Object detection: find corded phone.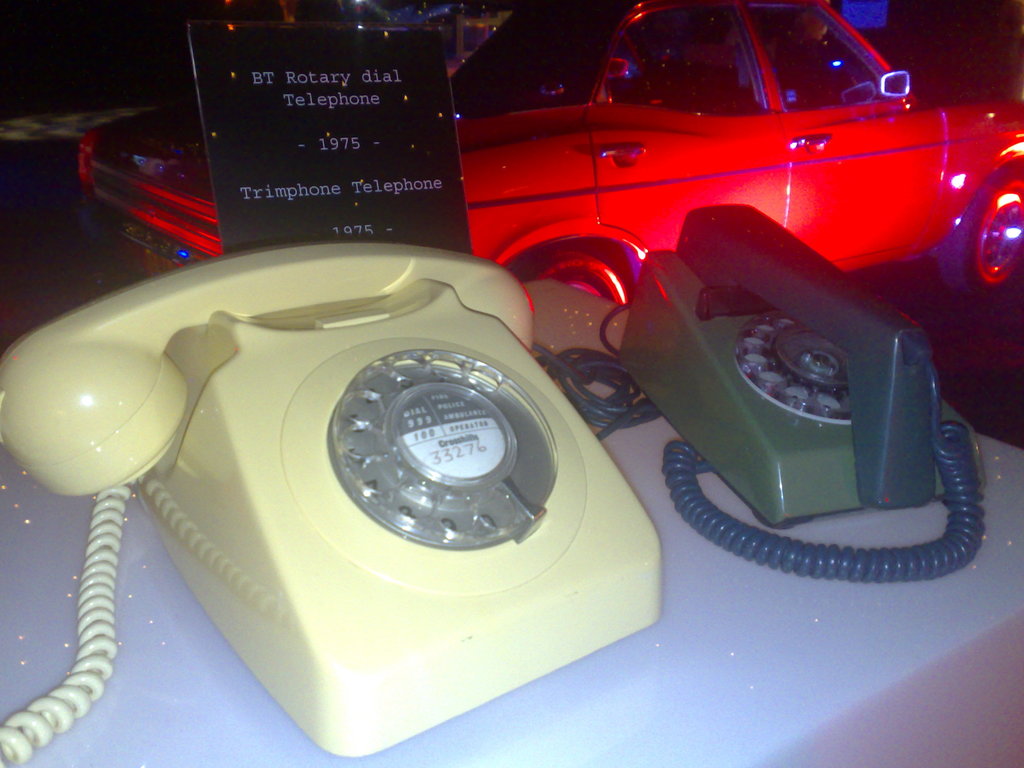
l=0, t=237, r=664, b=765.
